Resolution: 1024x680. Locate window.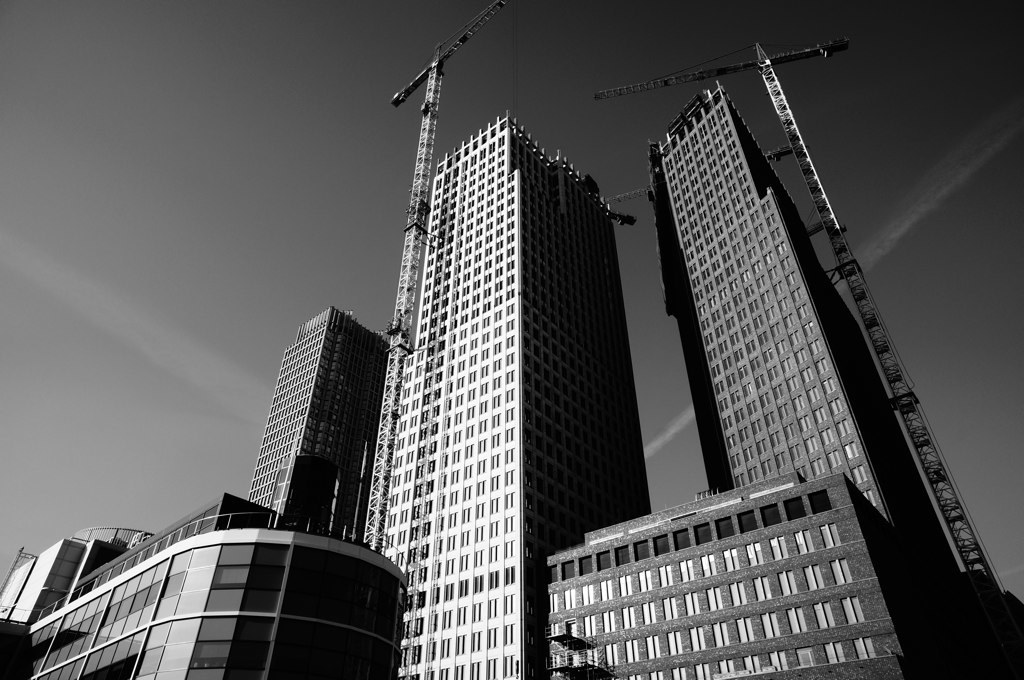
658 563 672 587.
